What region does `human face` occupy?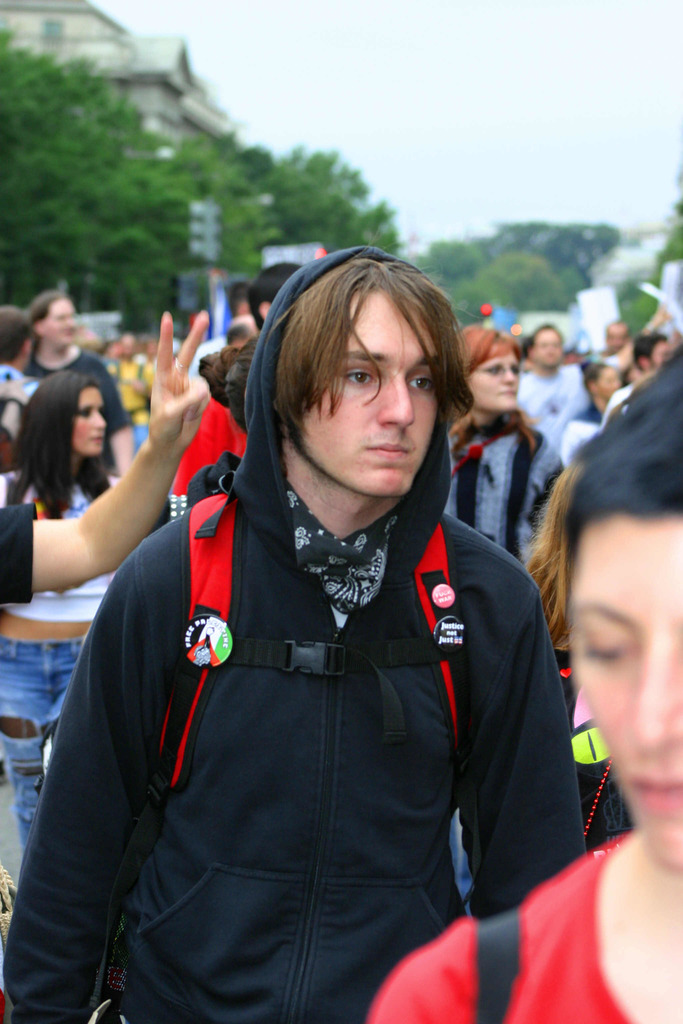
533,326,564,368.
